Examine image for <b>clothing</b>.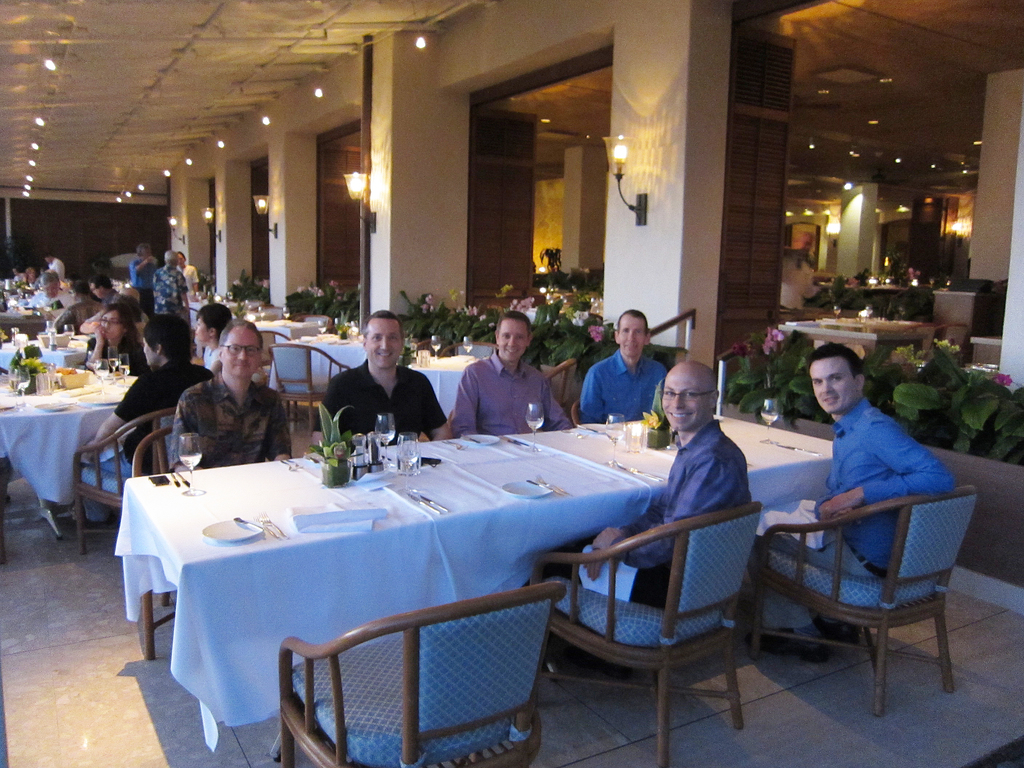
Examination result: select_region(580, 365, 663, 420).
